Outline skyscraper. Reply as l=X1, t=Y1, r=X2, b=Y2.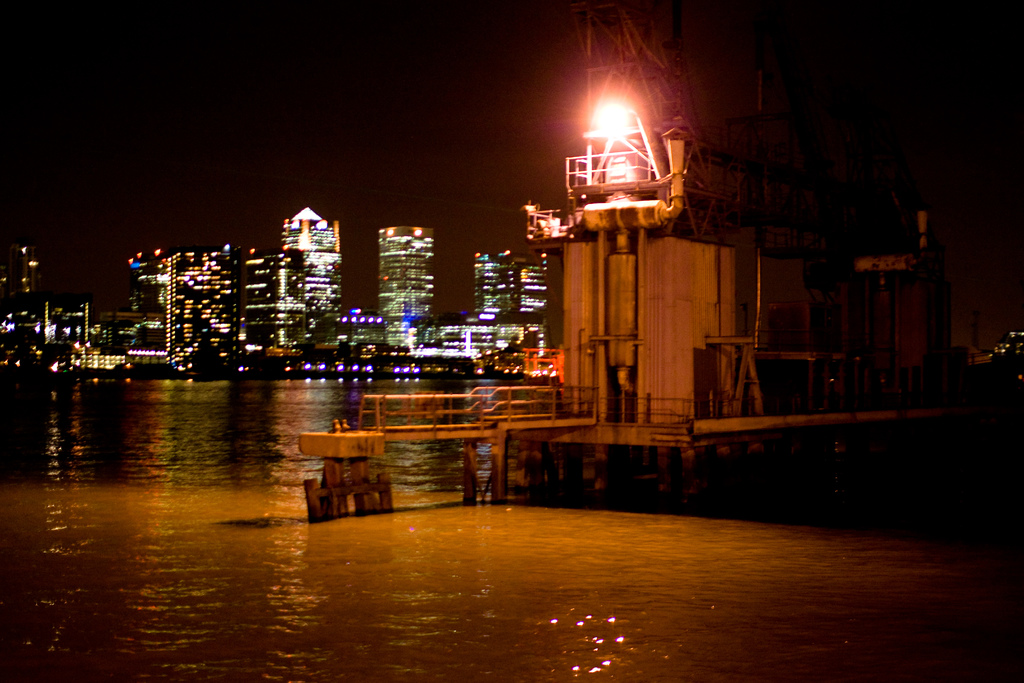
l=271, t=202, r=350, b=357.
